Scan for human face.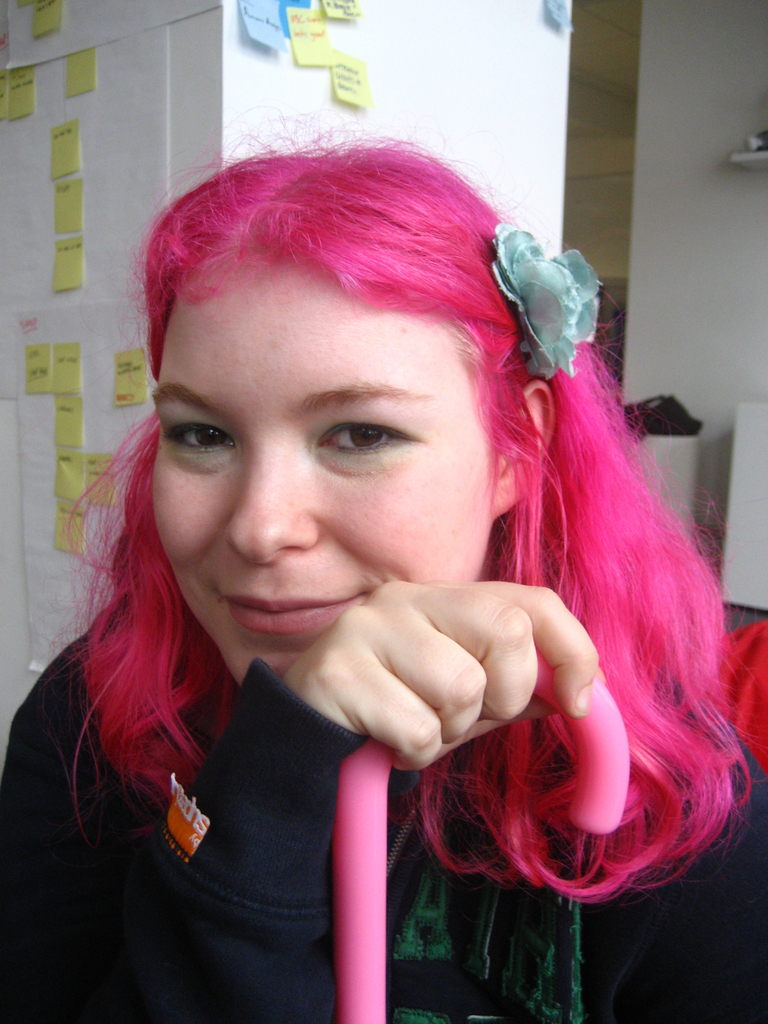
Scan result: 152:278:490:691.
